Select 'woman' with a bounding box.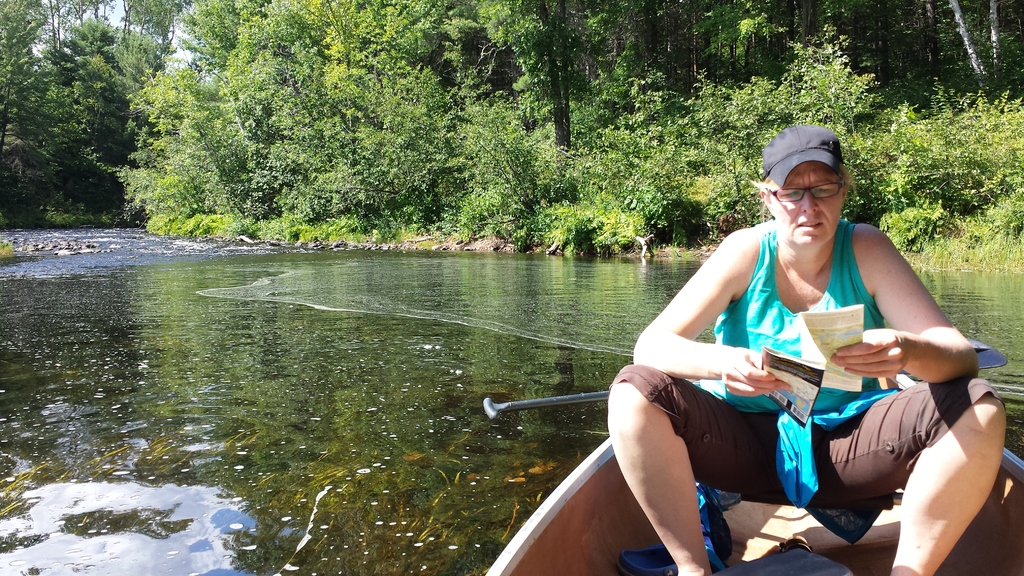
{"left": 609, "top": 138, "right": 973, "bottom": 564}.
